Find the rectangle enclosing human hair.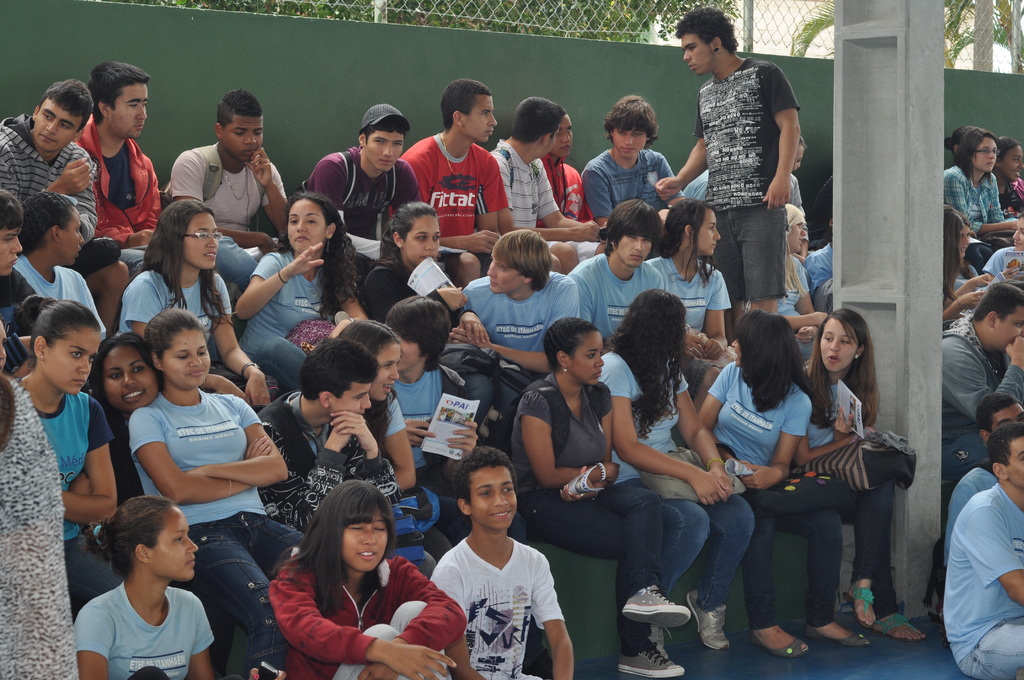
984,421,1023,482.
